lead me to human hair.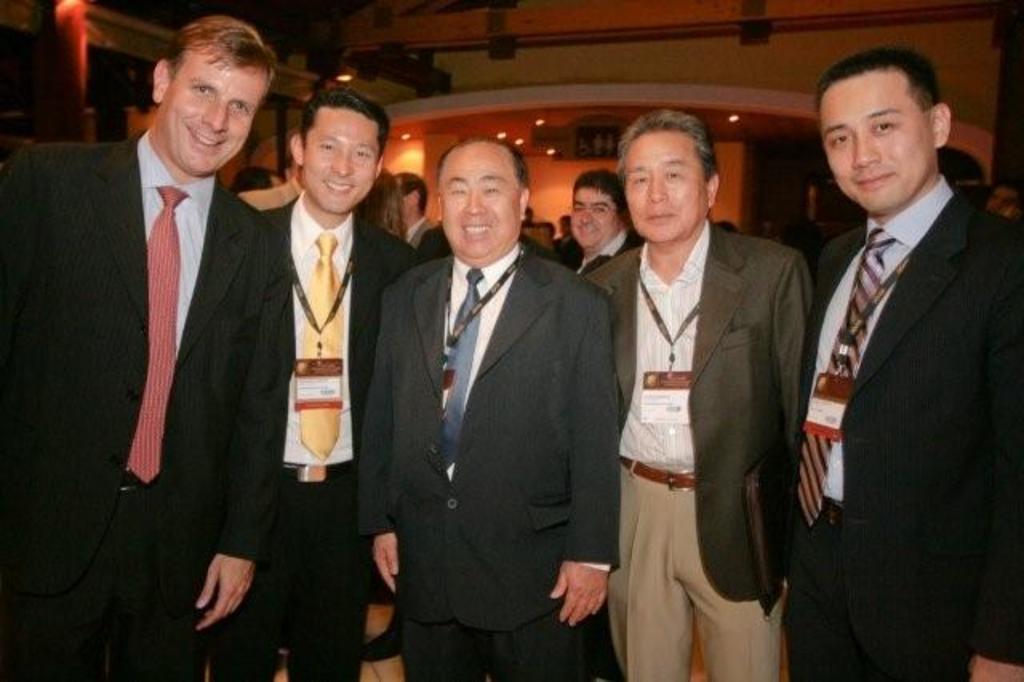
Lead to bbox=[576, 165, 629, 219].
